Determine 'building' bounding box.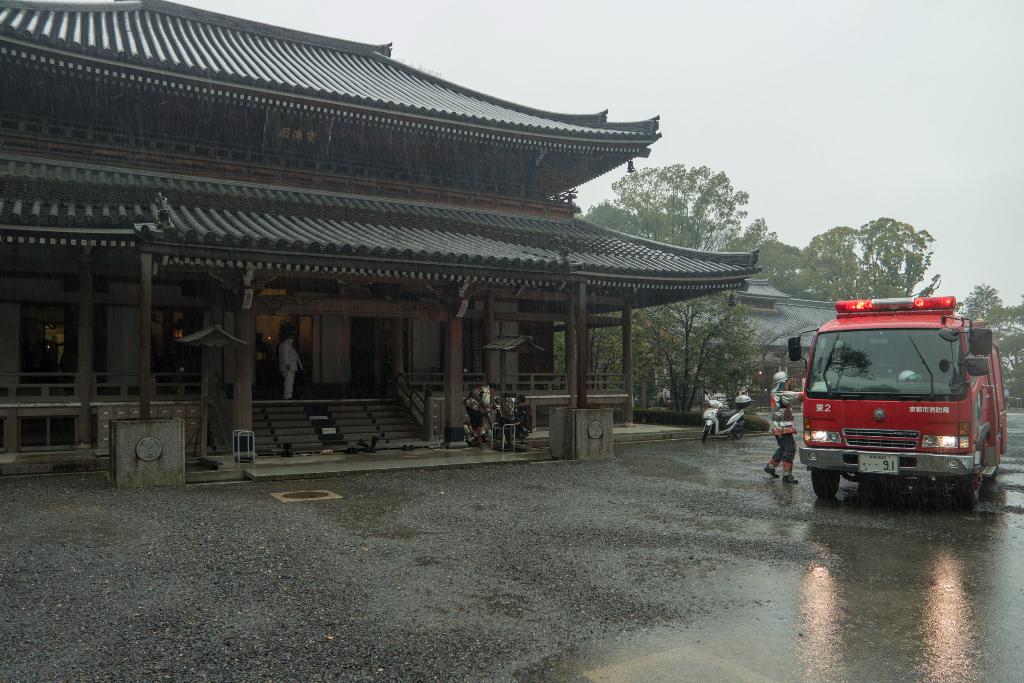
Determined: left=0, top=0, right=758, bottom=484.
